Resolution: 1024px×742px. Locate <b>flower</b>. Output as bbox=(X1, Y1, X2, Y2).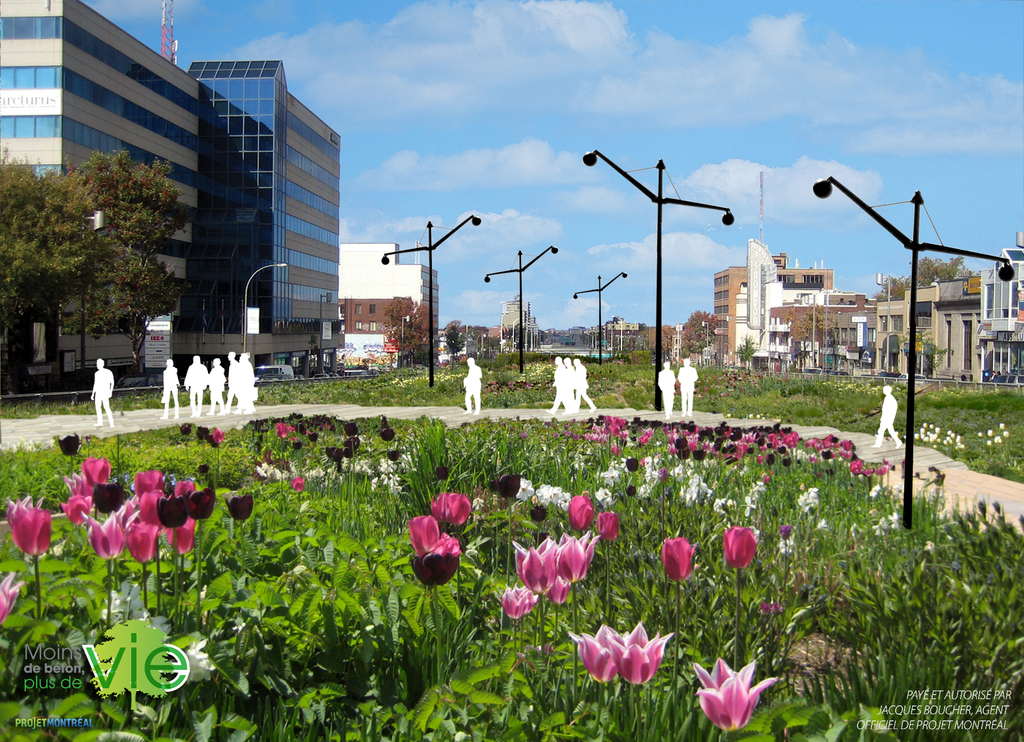
bbox=(870, 516, 887, 540).
